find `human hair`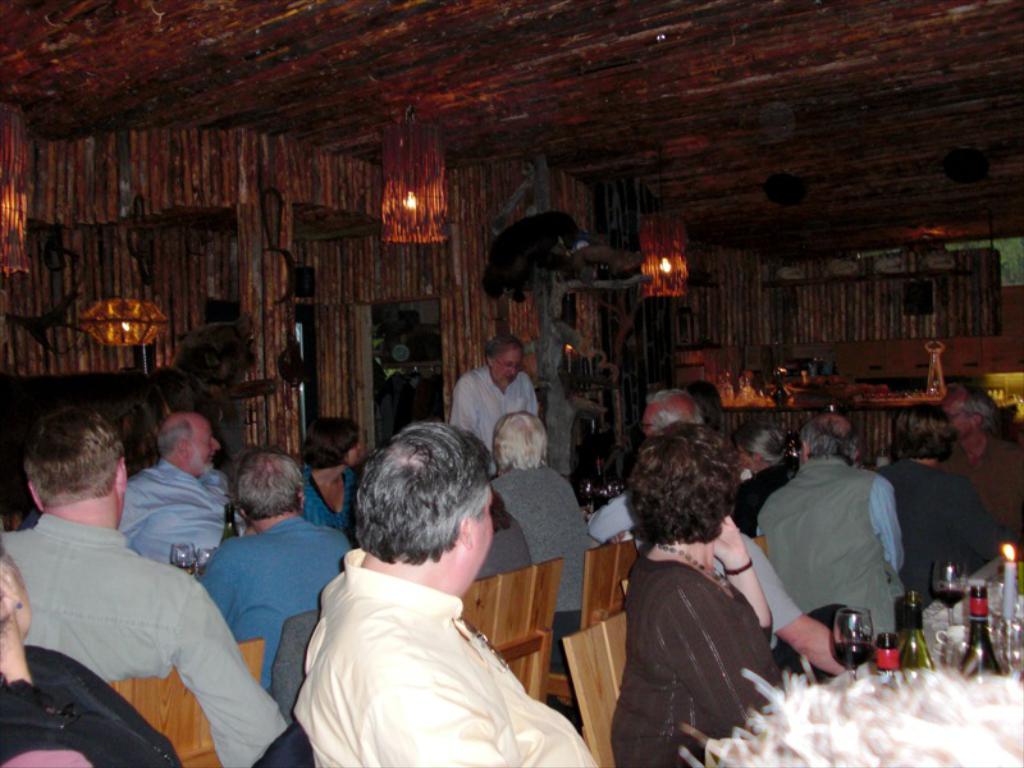
298:416:366:468
